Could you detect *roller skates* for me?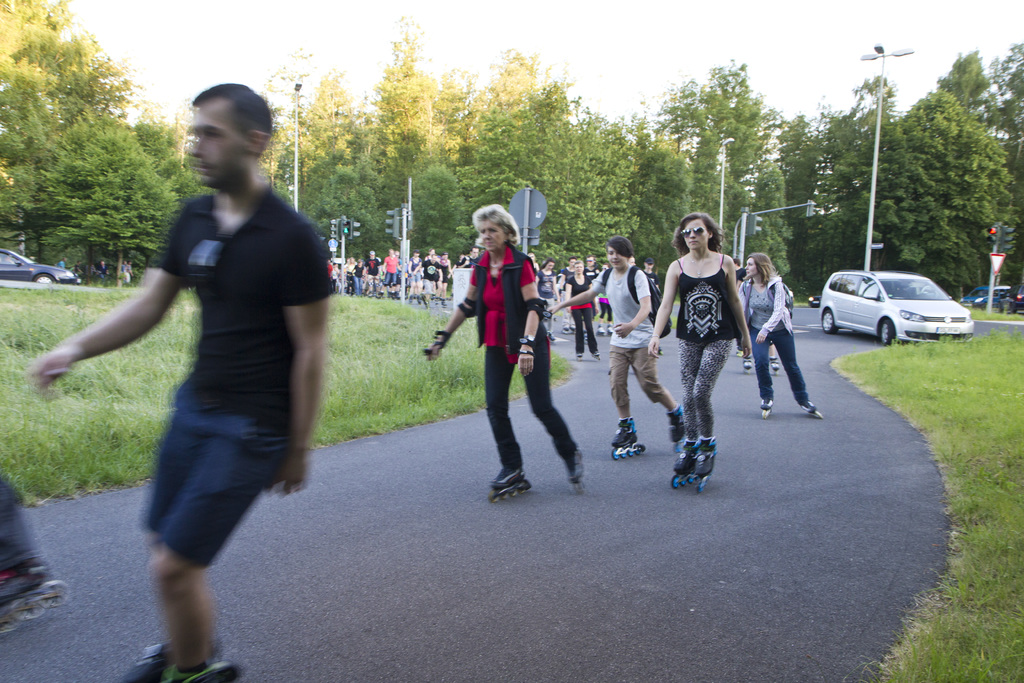
Detection result: locate(766, 356, 781, 376).
